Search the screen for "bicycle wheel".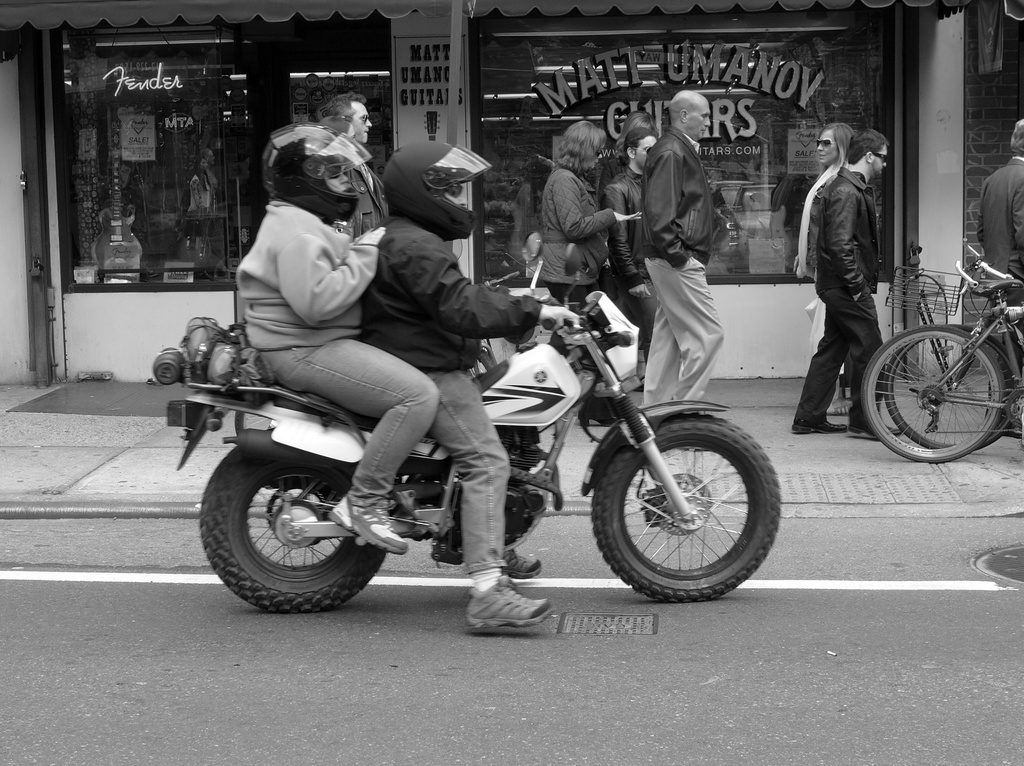
Found at locate(861, 322, 1000, 462).
